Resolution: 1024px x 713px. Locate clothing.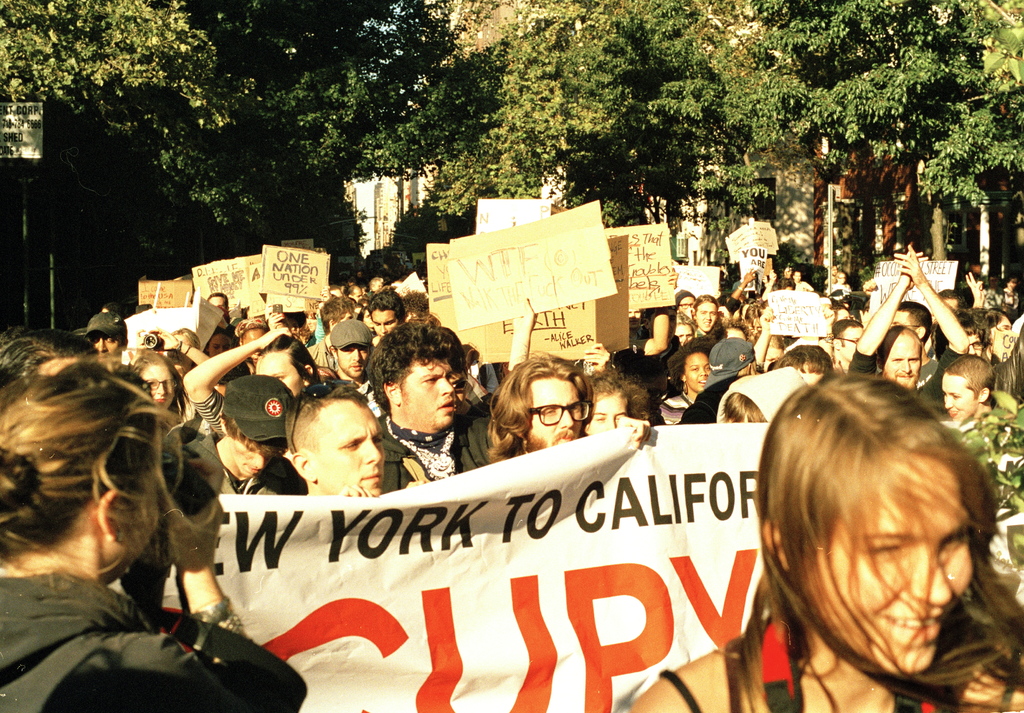
{"x1": 706, "y1": 338, "x2": 756, "y2": 389}.
